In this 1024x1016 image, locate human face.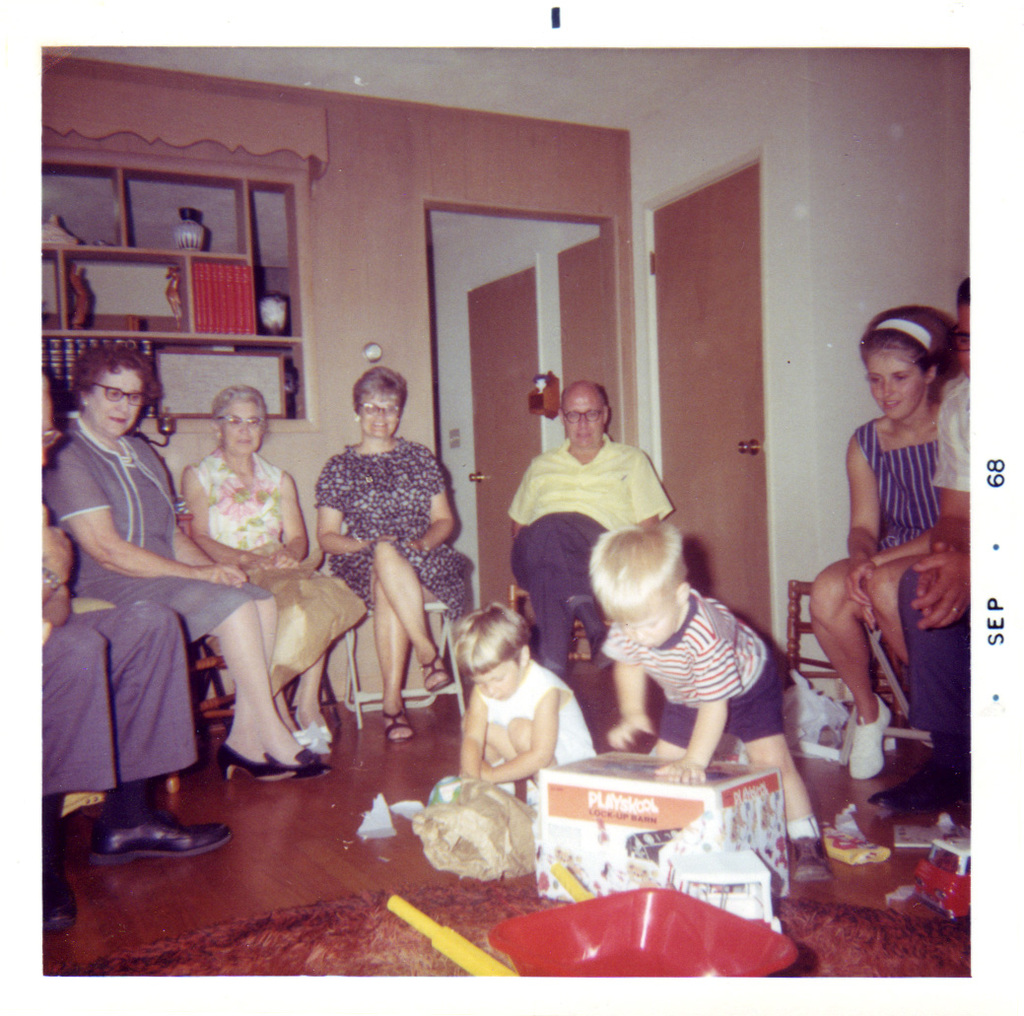
Bounding box: l=364, t=386, r=402, b=437.
